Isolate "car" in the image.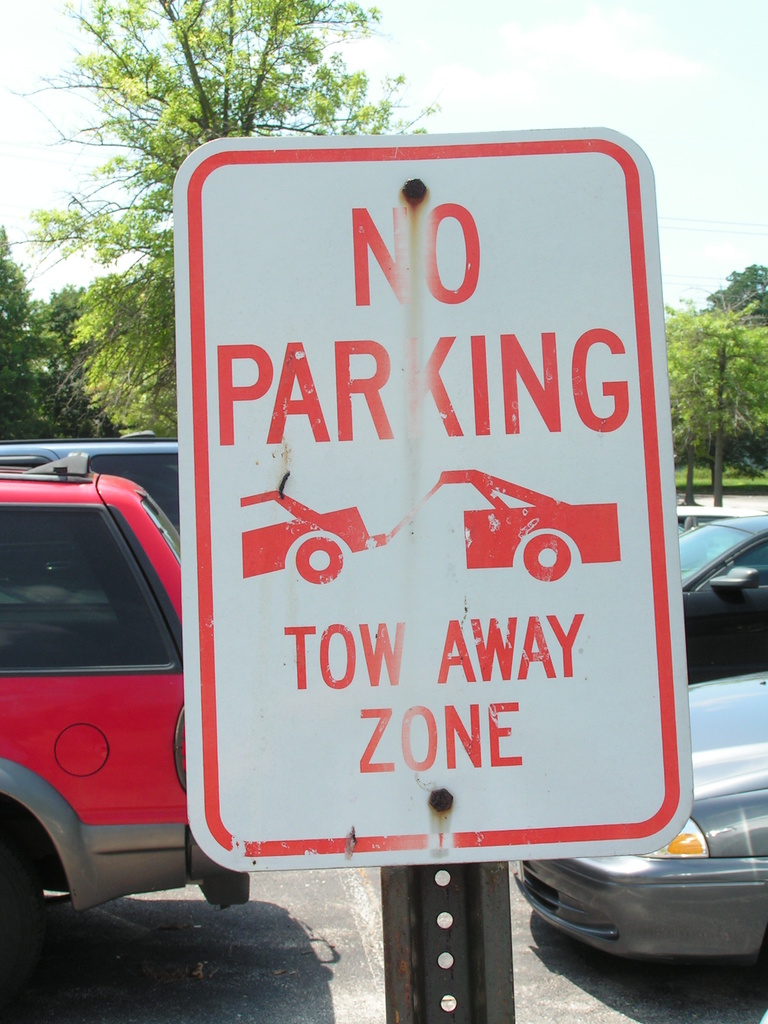
Isolated region: rect(513, 671, 767, 977).
